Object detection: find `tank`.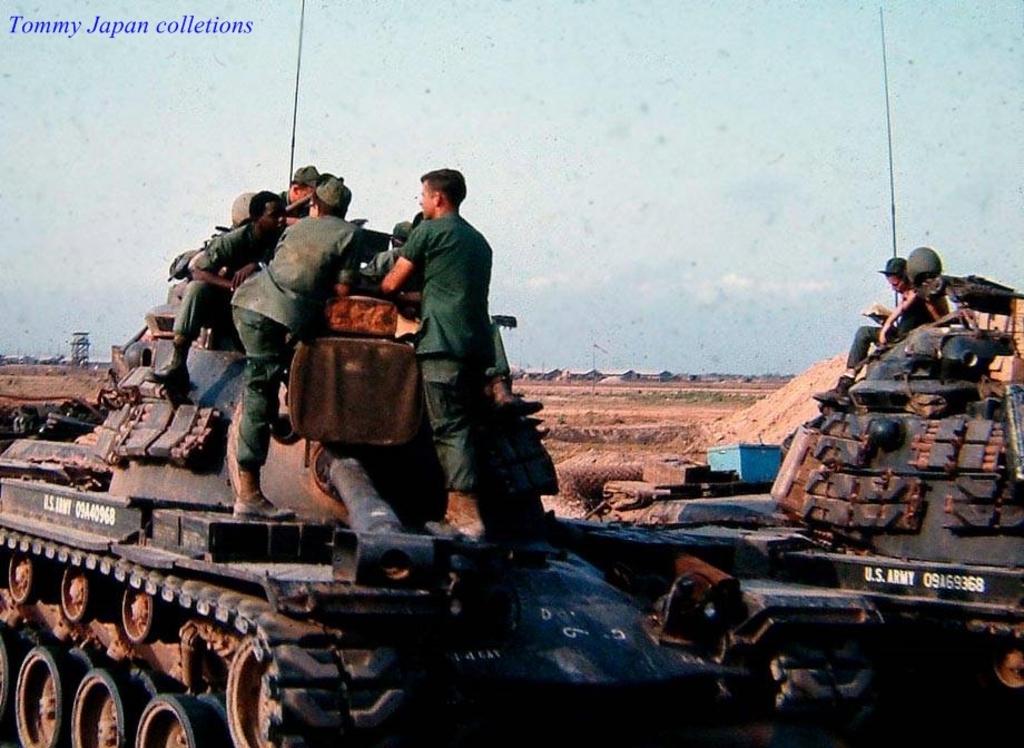
crop(633, 322, 1023, 747).
